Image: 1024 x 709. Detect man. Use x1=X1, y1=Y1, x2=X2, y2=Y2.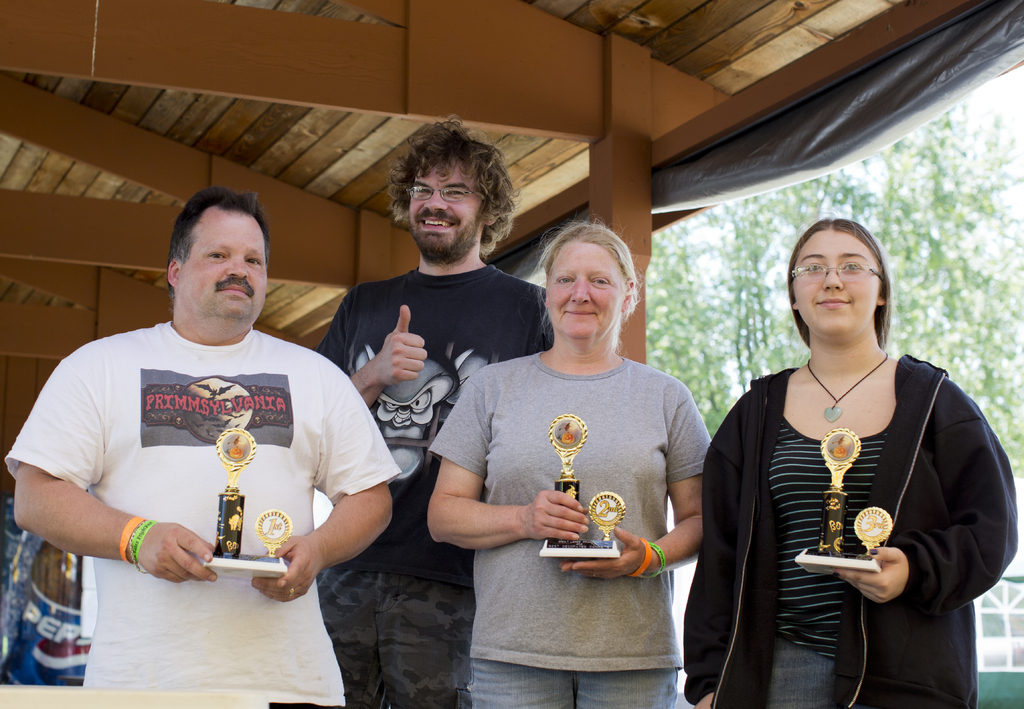
x1=33, y1=196, x2=382, y2=646.
